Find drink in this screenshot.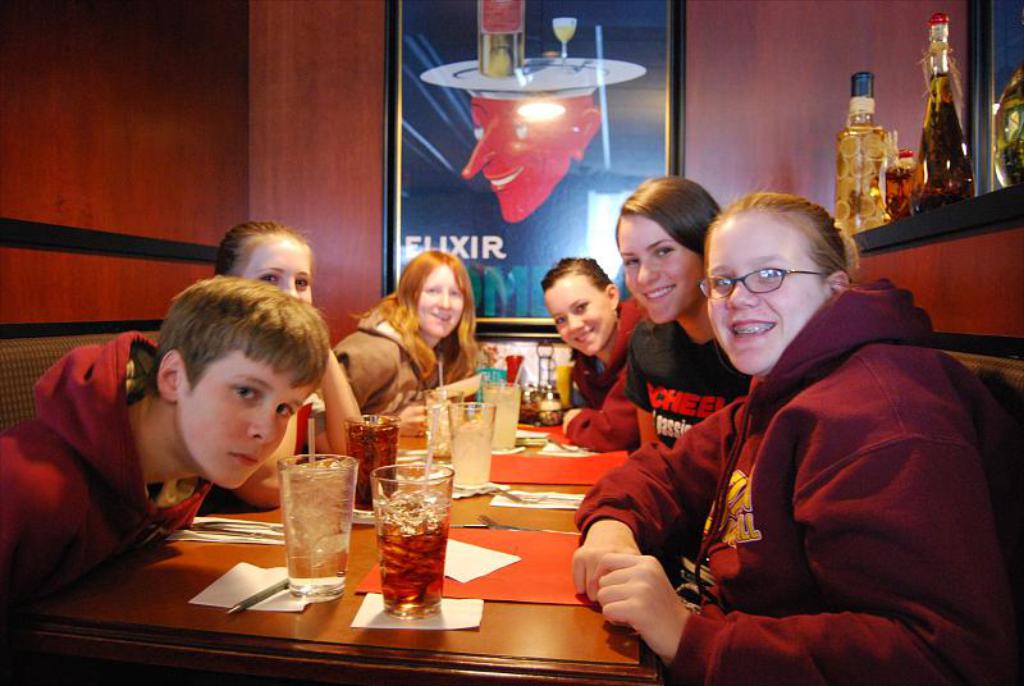
The bounding box for drink is {"x1": 918, "y1": 17, "x2": 965, "y2": 122}.
